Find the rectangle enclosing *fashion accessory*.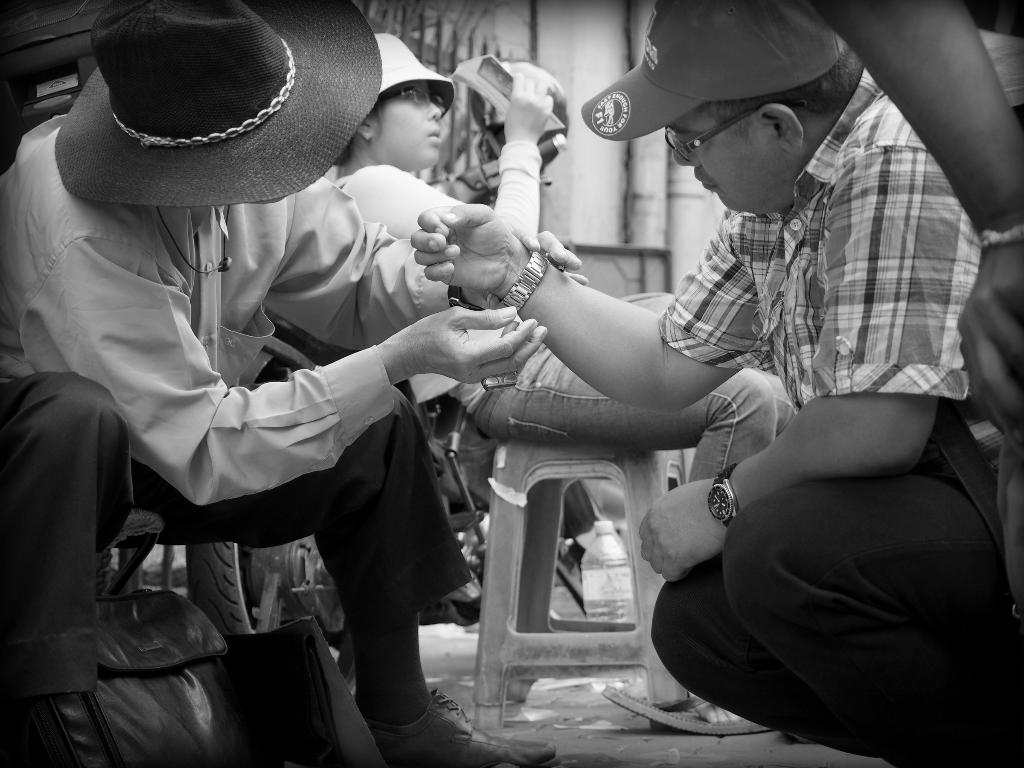
[445, 287, 485, 310].
